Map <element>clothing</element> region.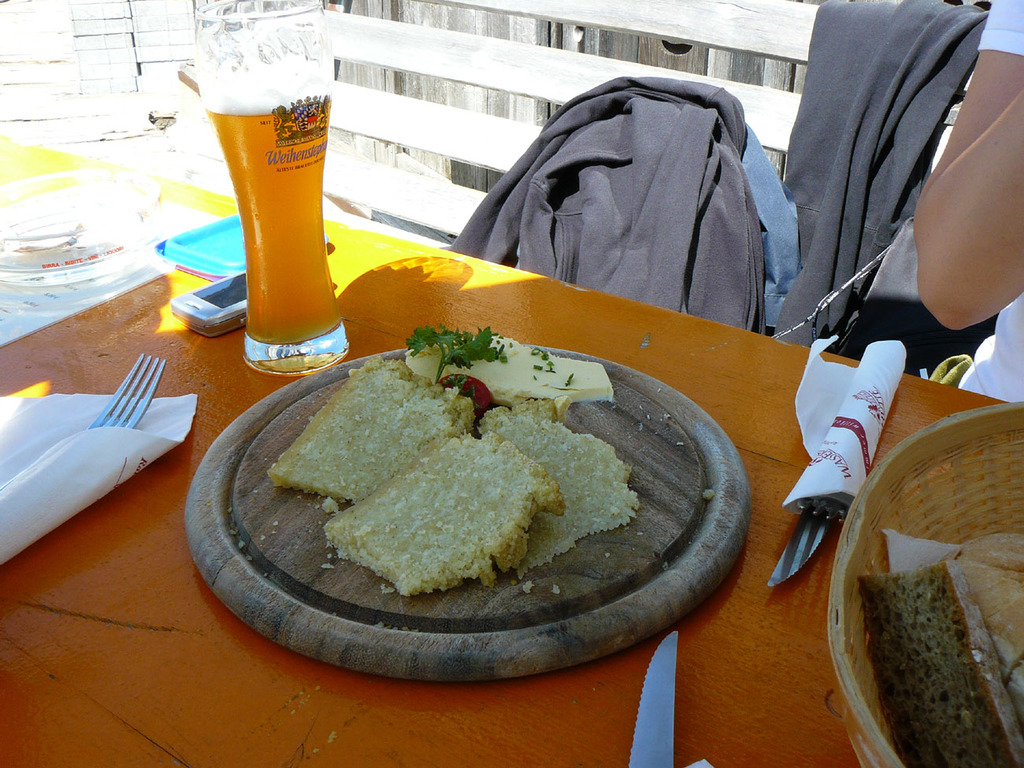
Mapped to bbox=(738, 116, 801, 335).
